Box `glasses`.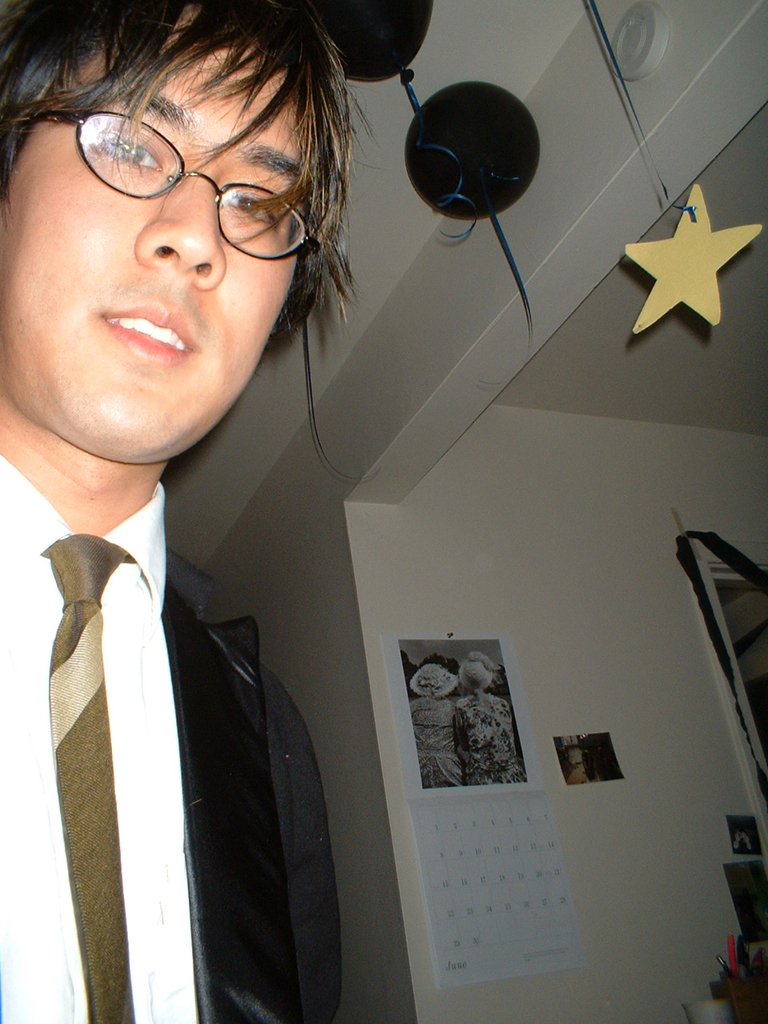
{"left": 47, "top": 122, "right": 332, "bottom": 234}.
